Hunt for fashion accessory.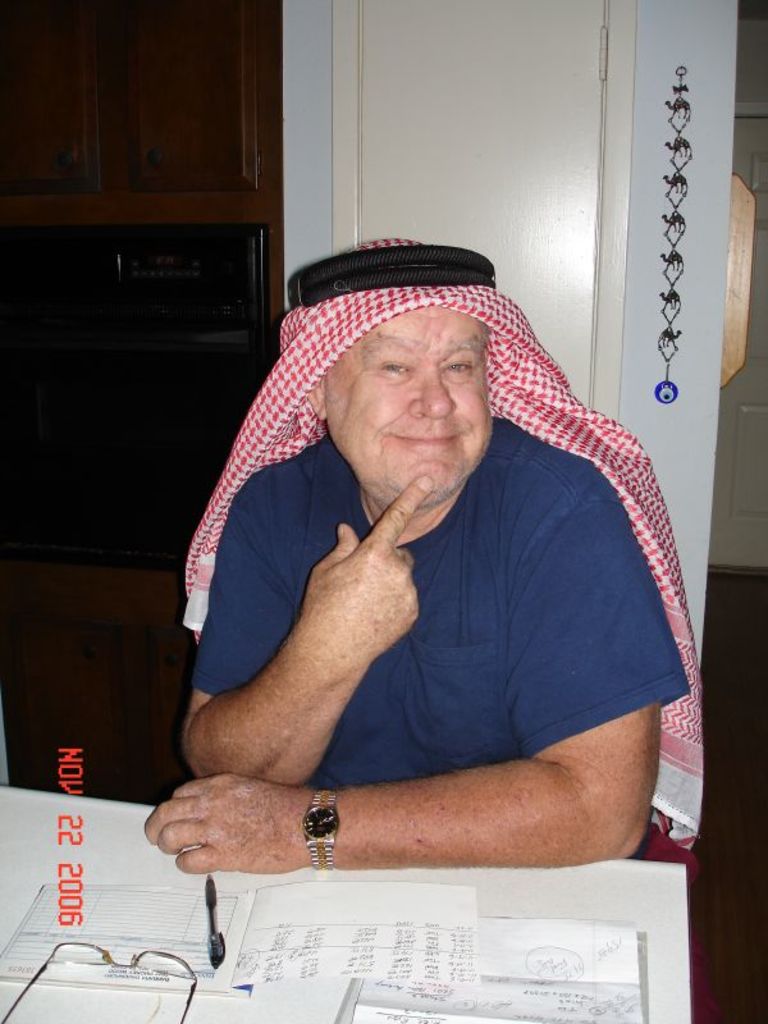
Hunted down at [left=0, top=937, right=201, bottom=1023].
